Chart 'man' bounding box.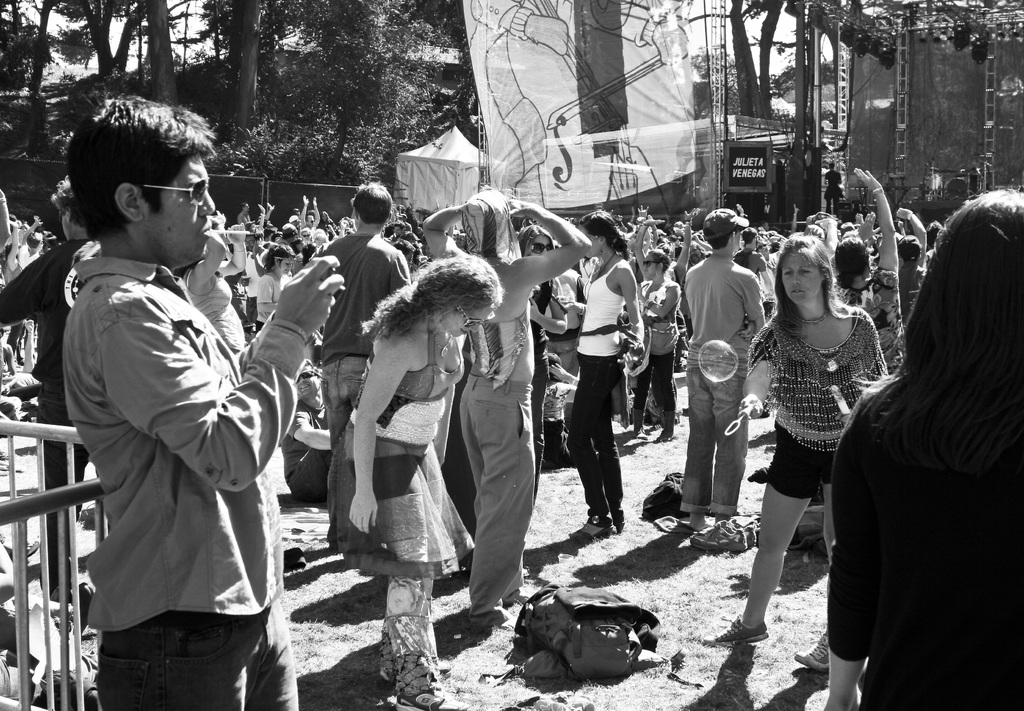
Charted: l=684, t=213, r=766, b=540.
